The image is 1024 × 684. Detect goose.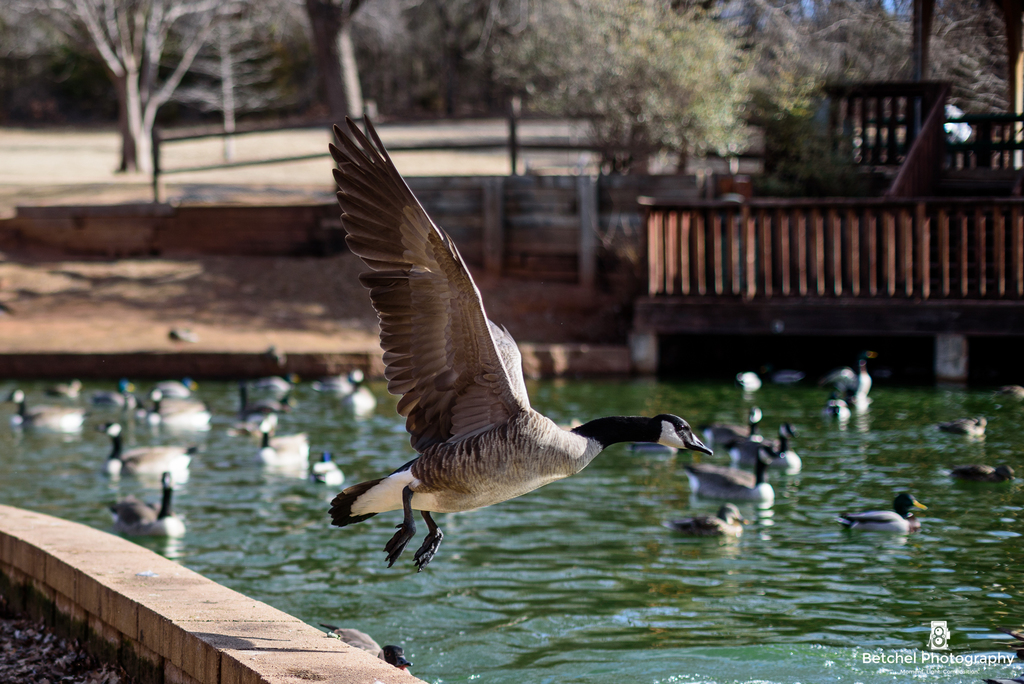
Detection: <region>935, 457, 1011, 483</region>.
